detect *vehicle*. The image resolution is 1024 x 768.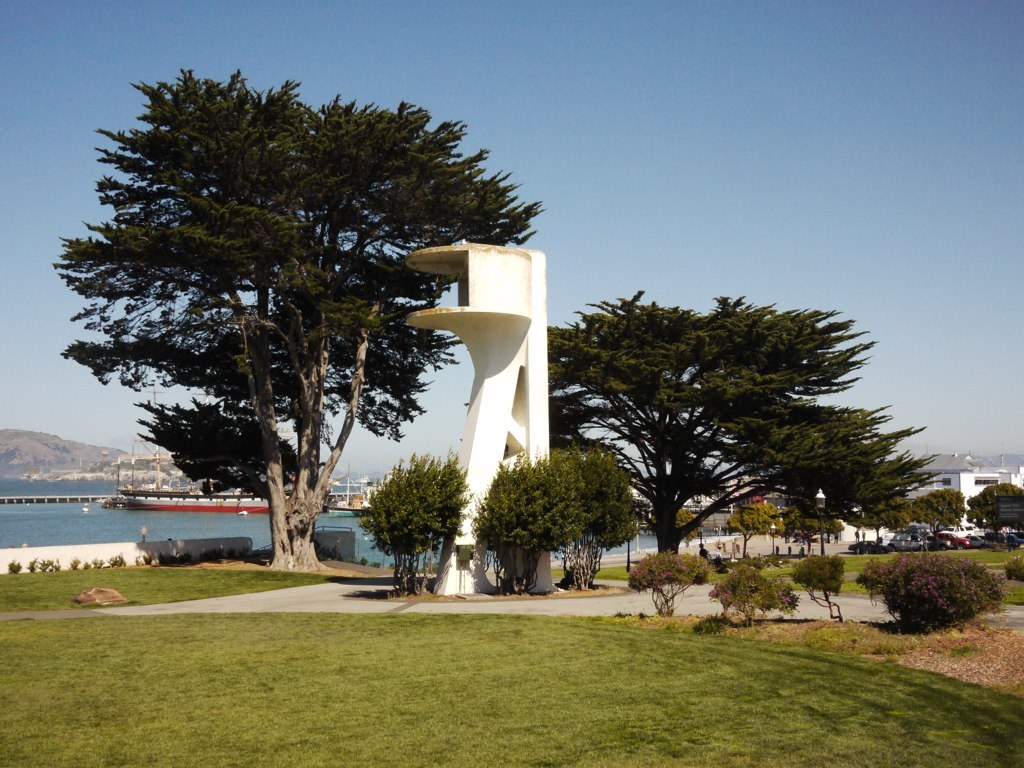
locate(846, 538, 892, 556).
